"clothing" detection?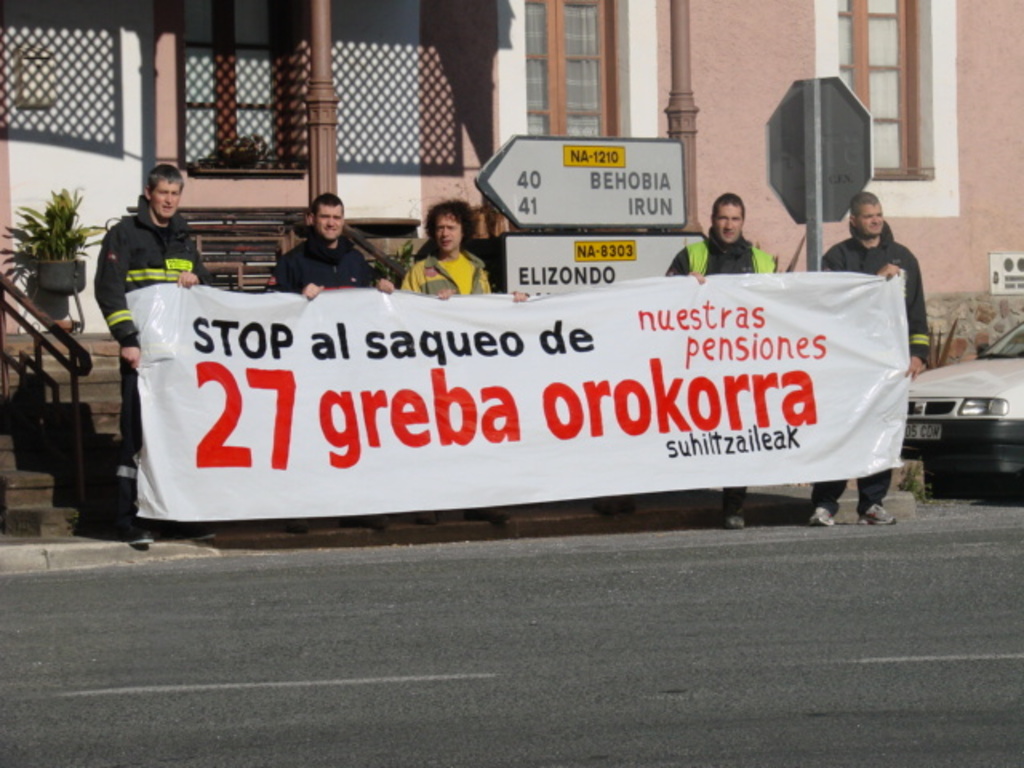
(x1=813, y1=240, x2=949, y2=504)
